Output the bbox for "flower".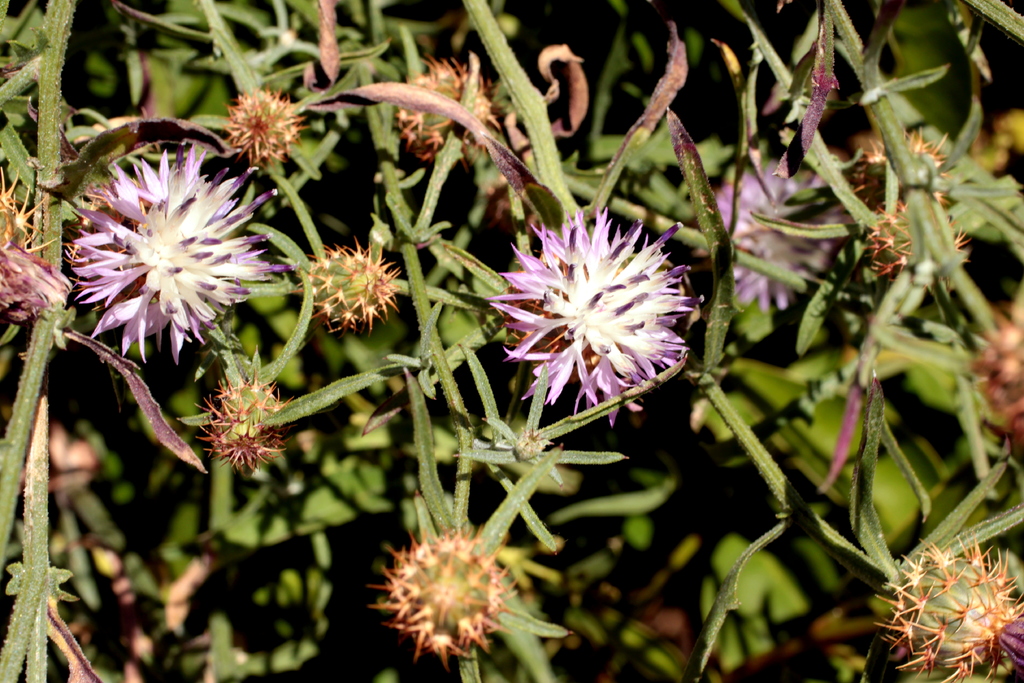
box(968, 321, 1022, 469).
